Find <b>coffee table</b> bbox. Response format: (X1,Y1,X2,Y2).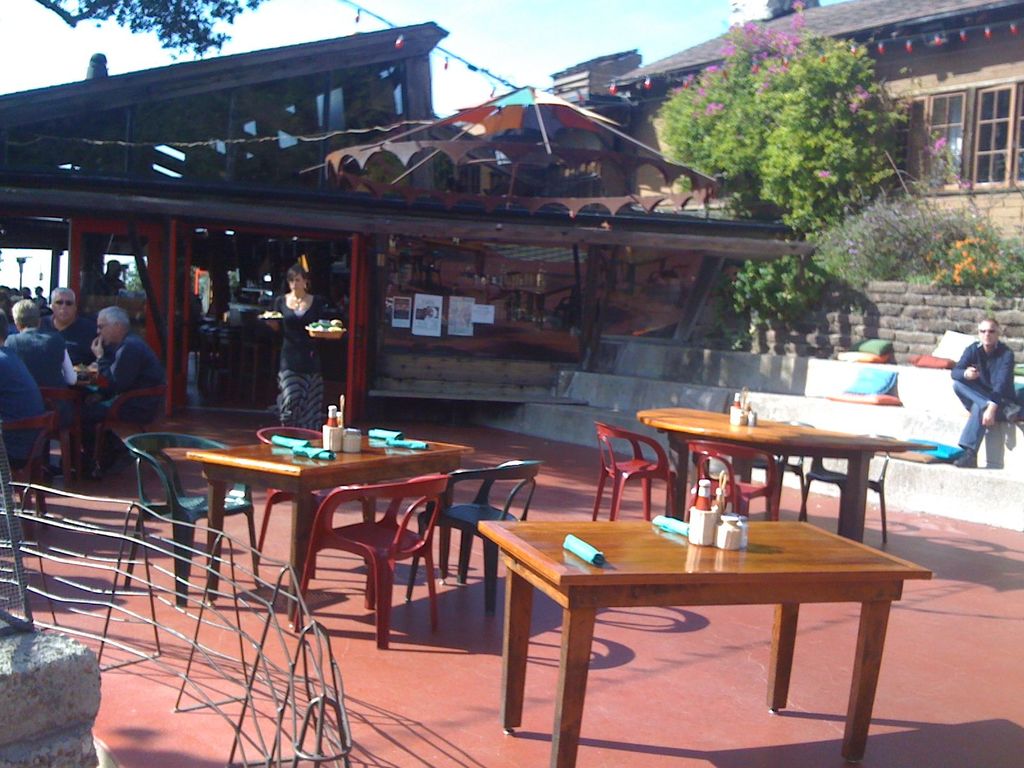
(630,404,937,533).
